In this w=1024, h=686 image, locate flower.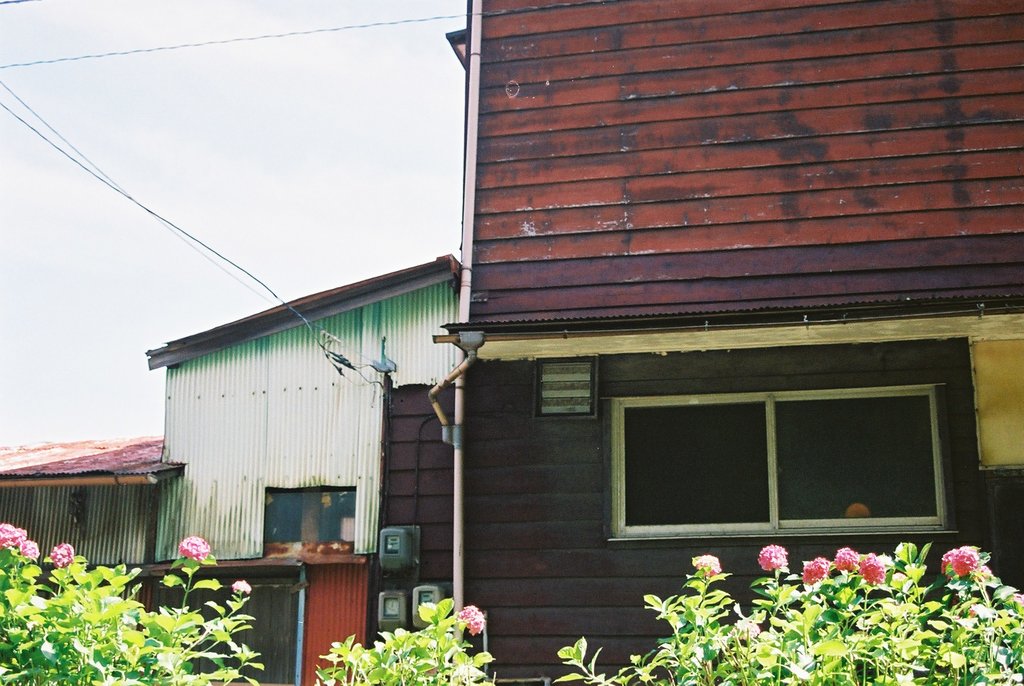
Bounding box: [691, 555, 723, 580].
